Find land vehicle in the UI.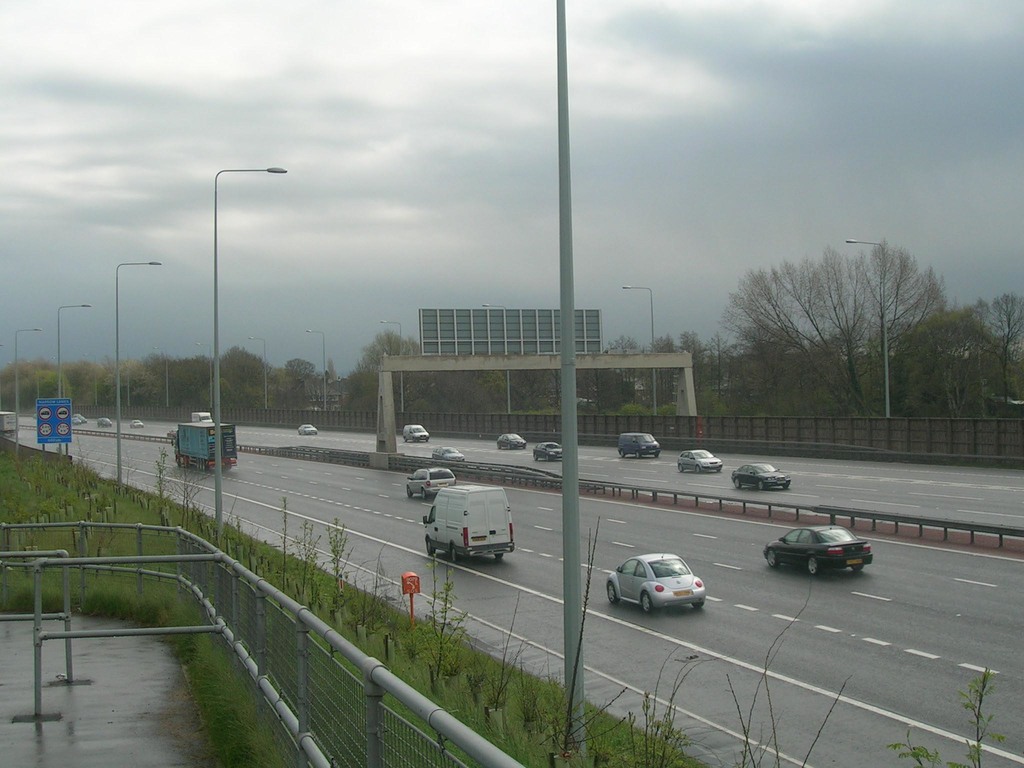
UI element at {"x1": 171, "y1": 422, "x2": 236, "y2": 468}.
